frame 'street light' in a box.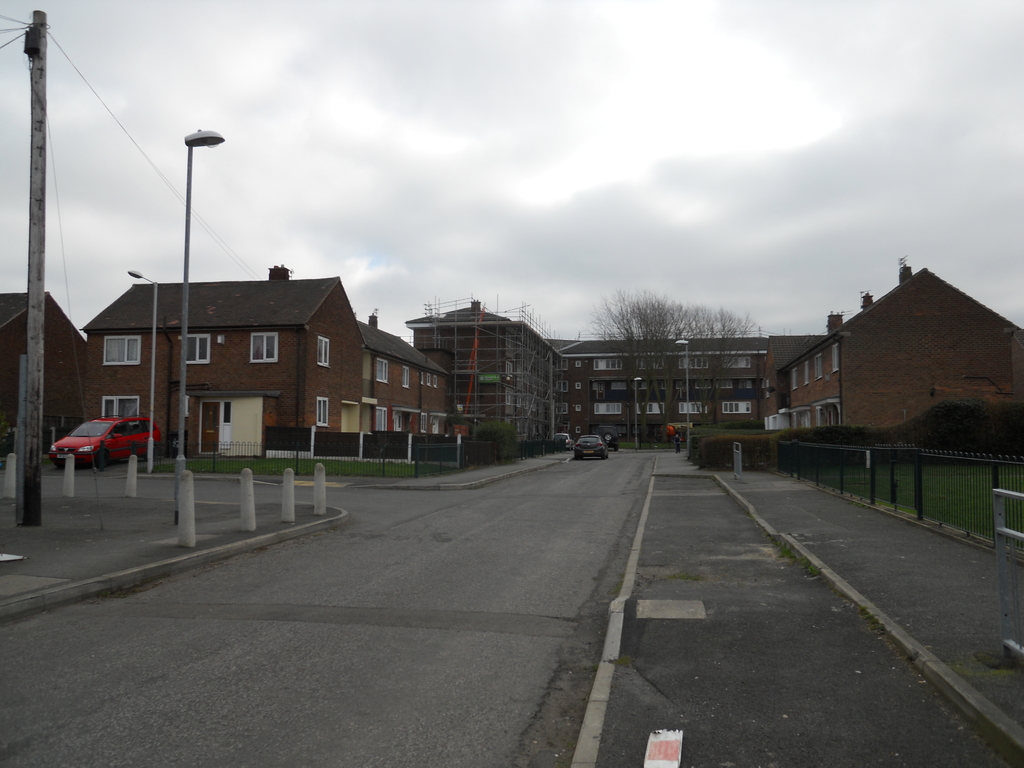
box=[633, 375, 645, 452].
